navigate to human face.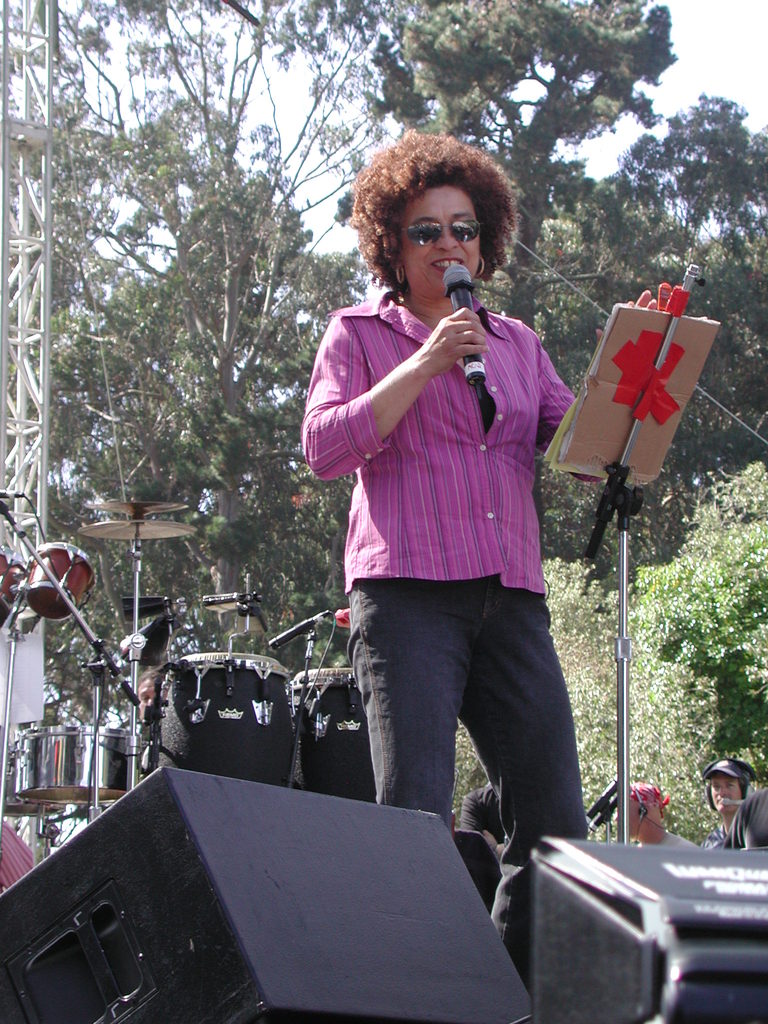
Navigation target: (710, 778, 742, 815).
